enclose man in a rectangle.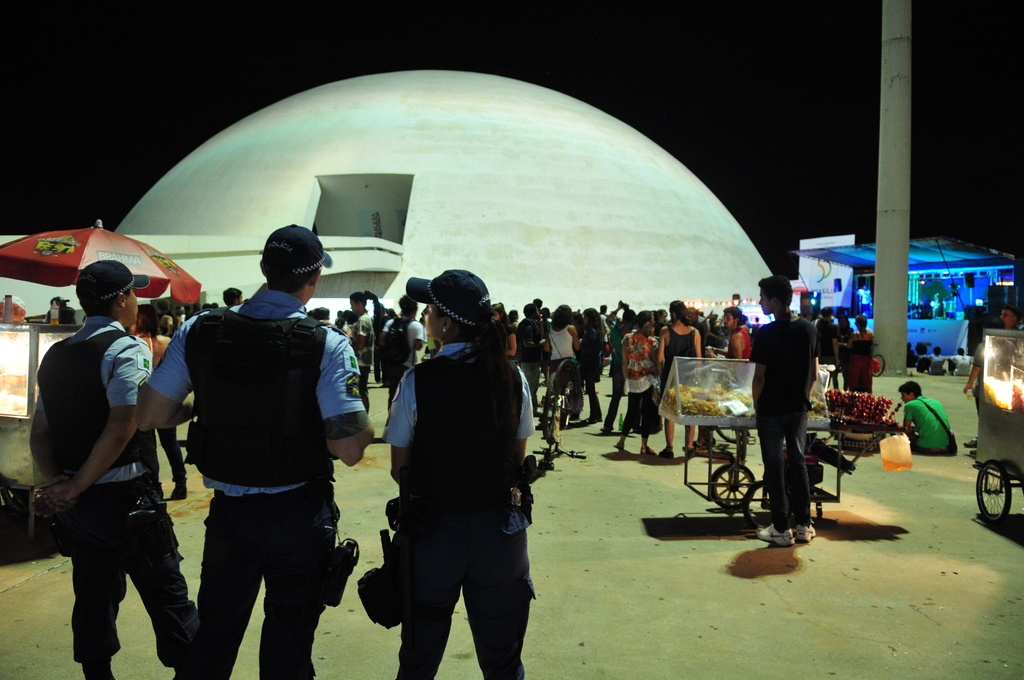
378/292/428/419.
